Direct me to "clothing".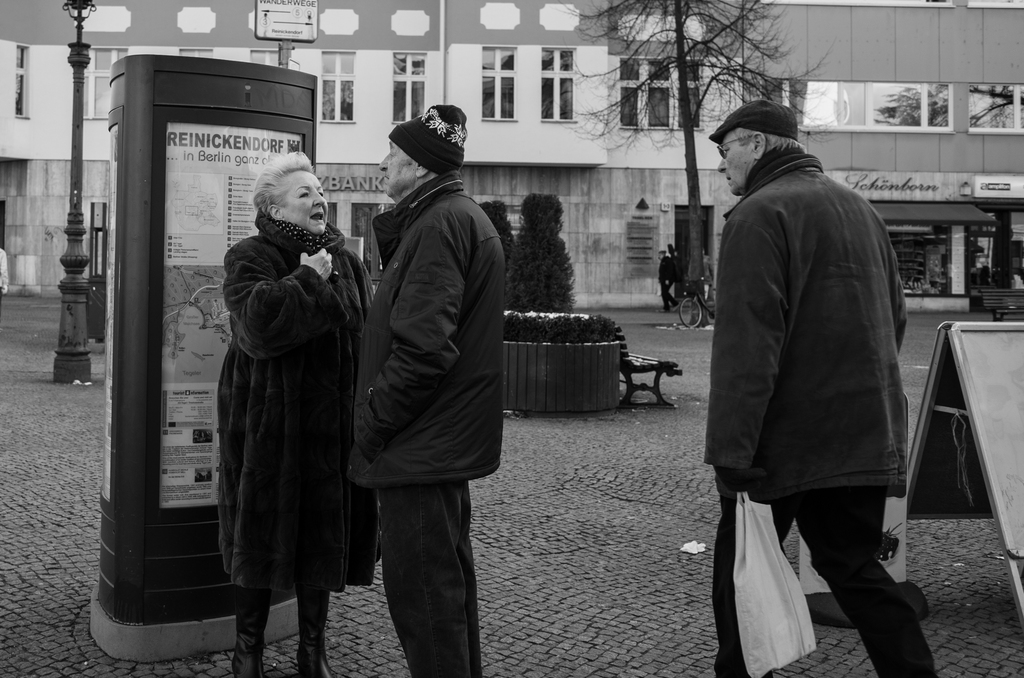
Direction: Rect(360, 170, 504, 677).
